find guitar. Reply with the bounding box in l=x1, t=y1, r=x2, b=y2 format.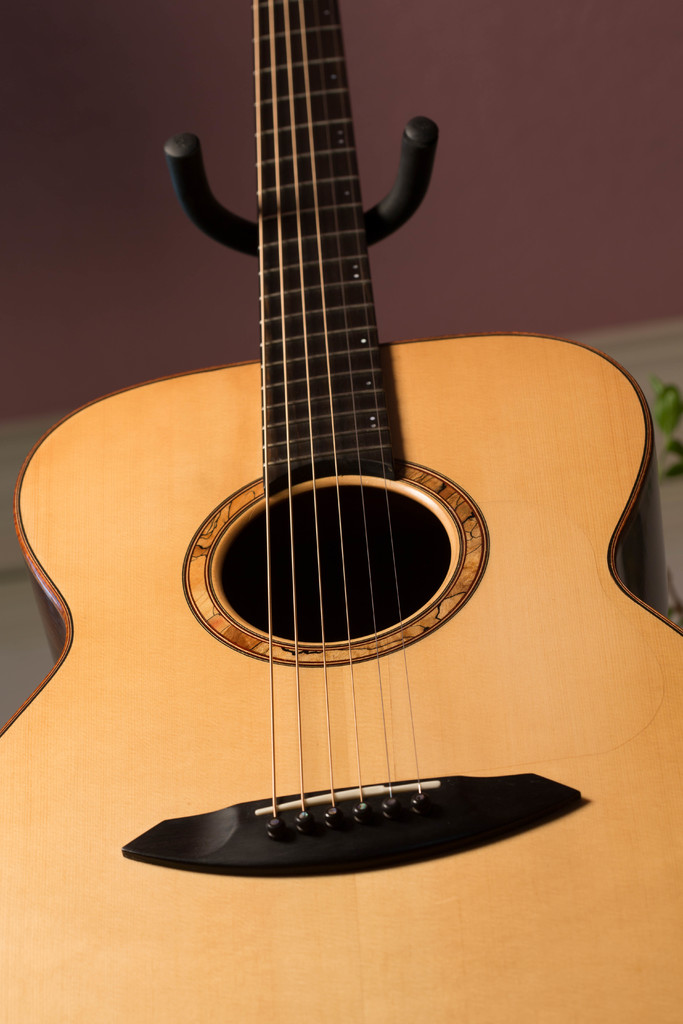
l=0, t=0, r=682, b=1023.
